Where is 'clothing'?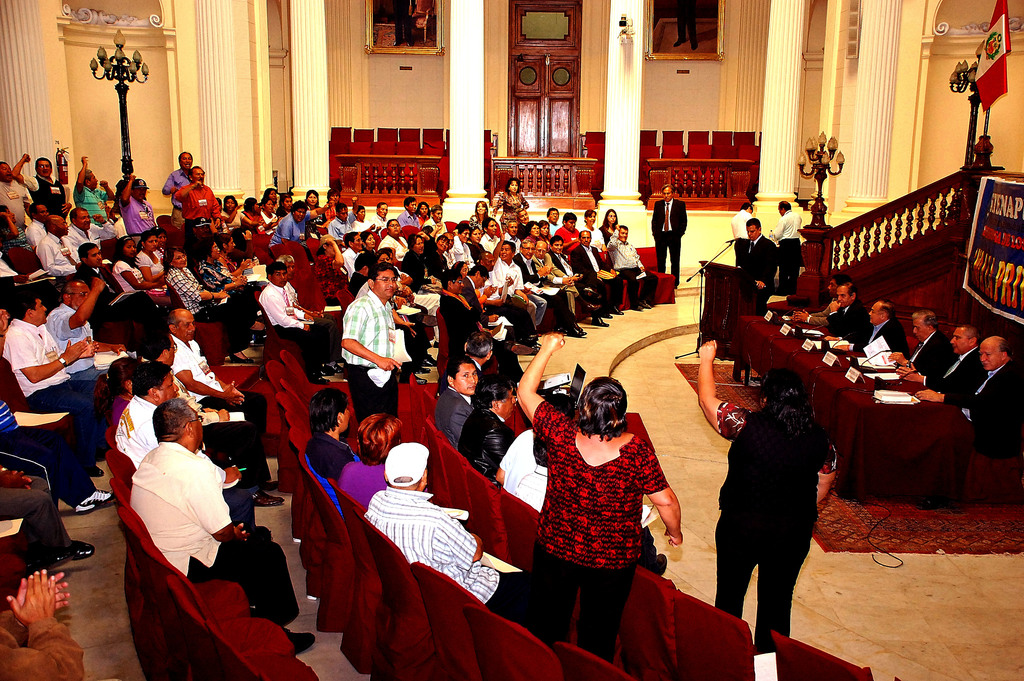
68, 219, 120, 250.
